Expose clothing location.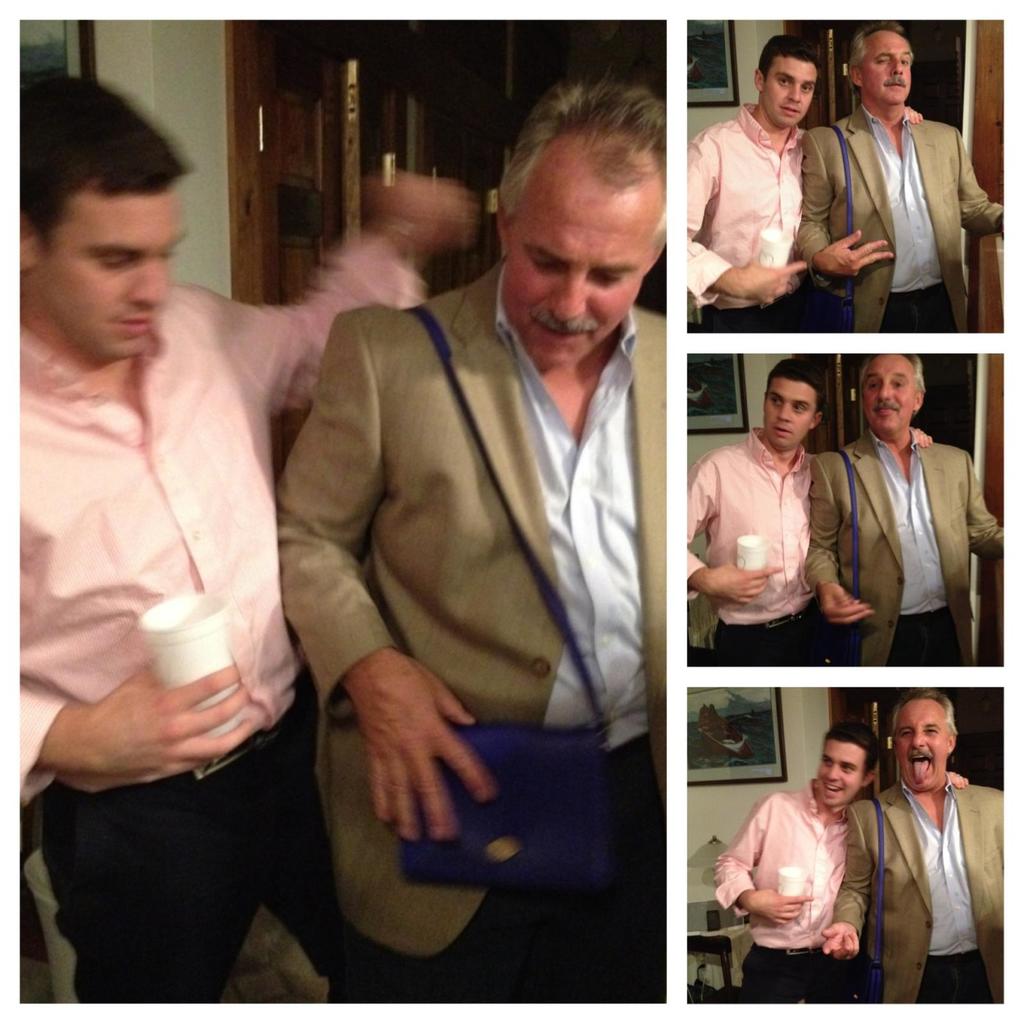
Exposed at 671, 420, 815, 671.
